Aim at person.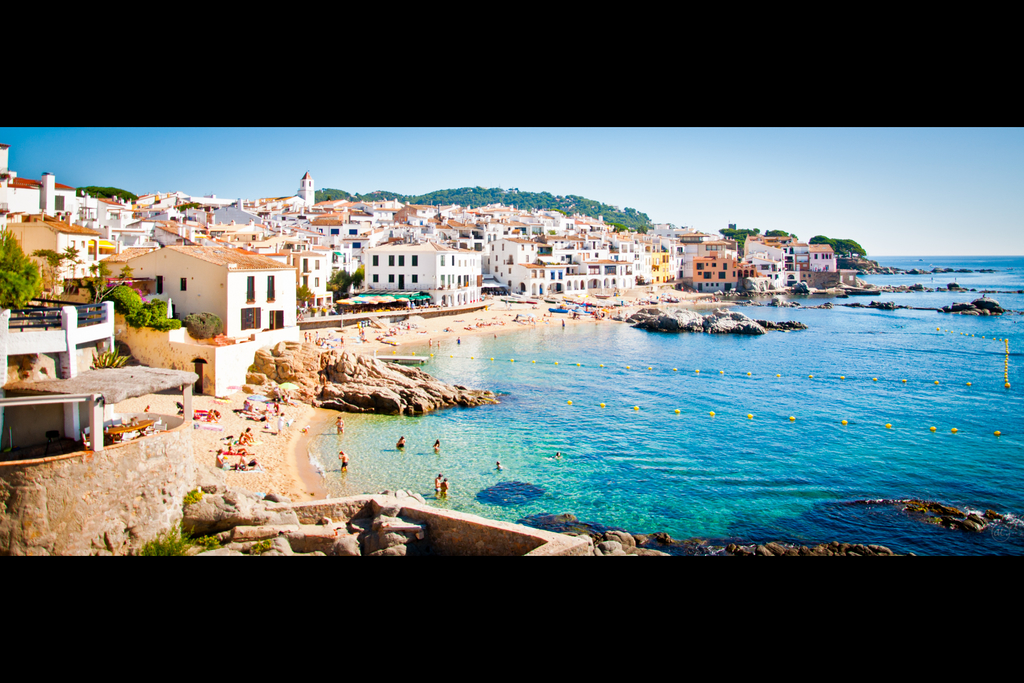
Aimed at 277,411,286,438.
